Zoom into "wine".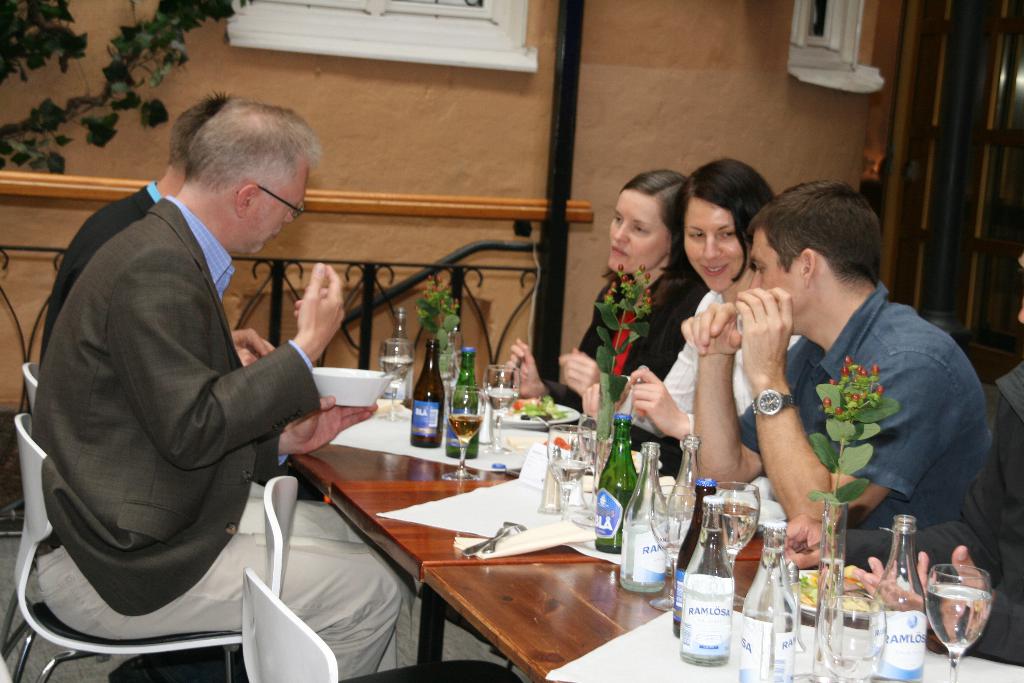
Zoom target: {"left": 454, "top": 415, "right": 480, "bottom": 440}.
